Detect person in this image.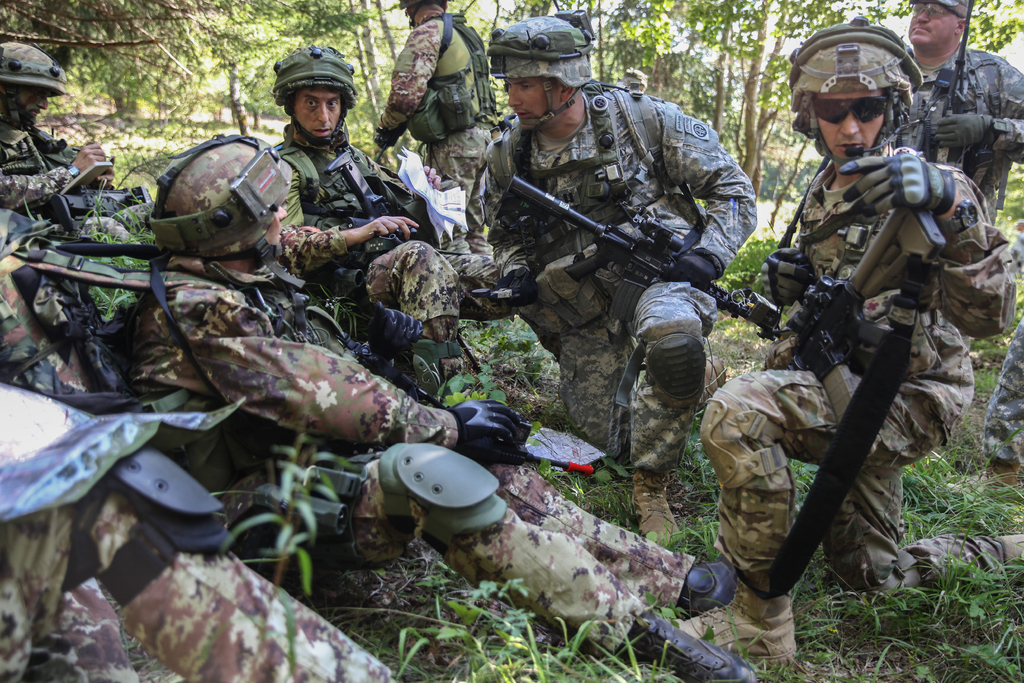
Detection: (x1=135, y1=142, x2=758, y2=682).
